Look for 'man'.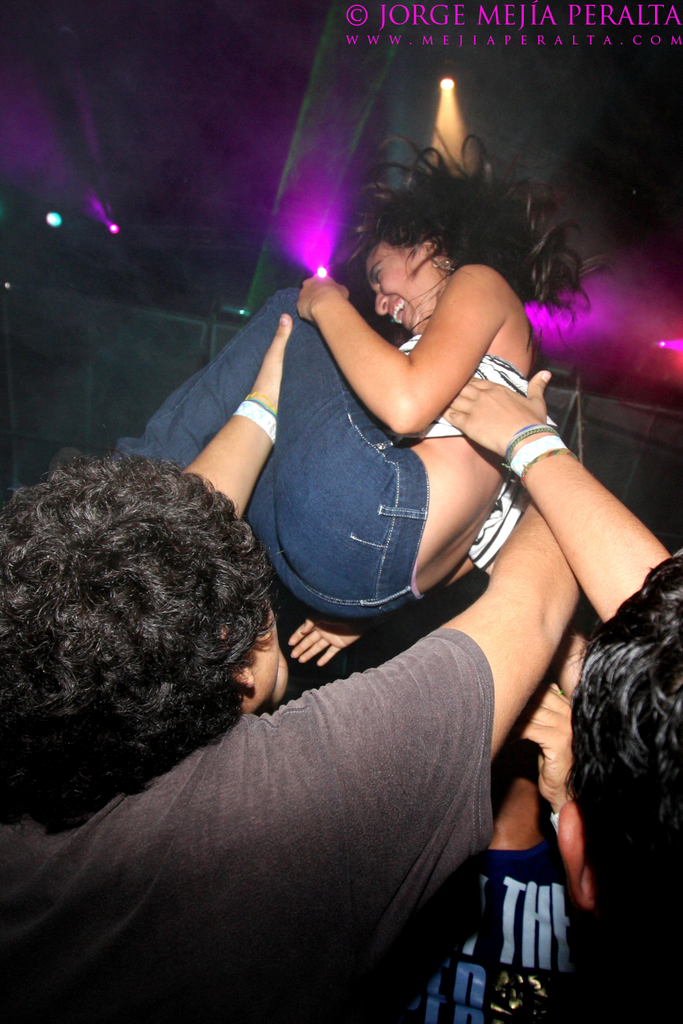
Found: (460, 373, 682, 1023).
